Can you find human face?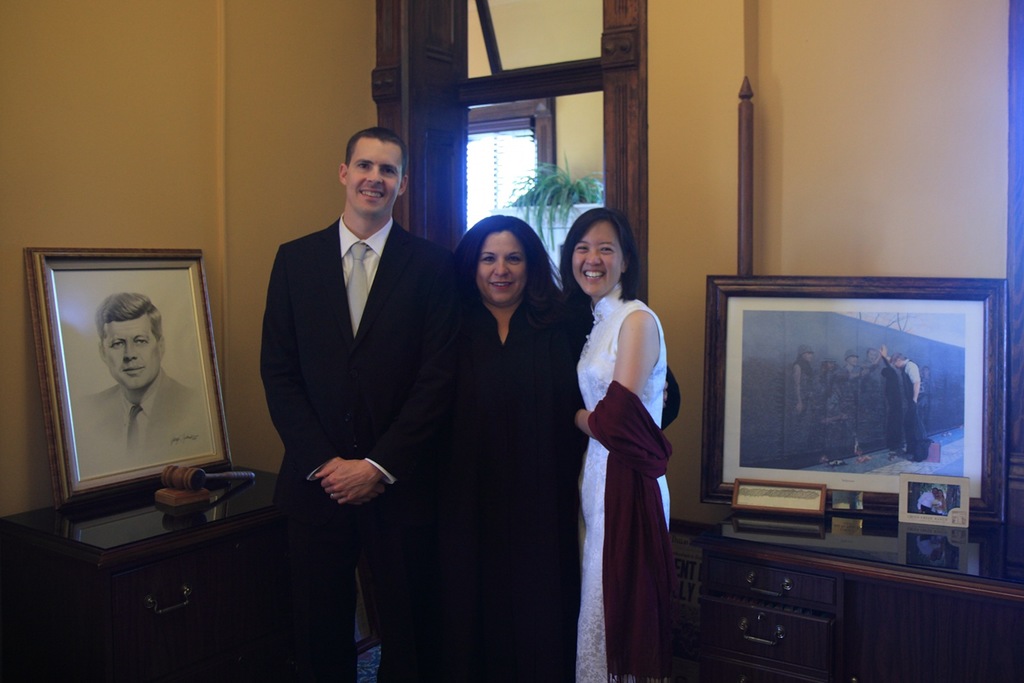
Yes, bounding box: box(479, 231, 523, 305).
